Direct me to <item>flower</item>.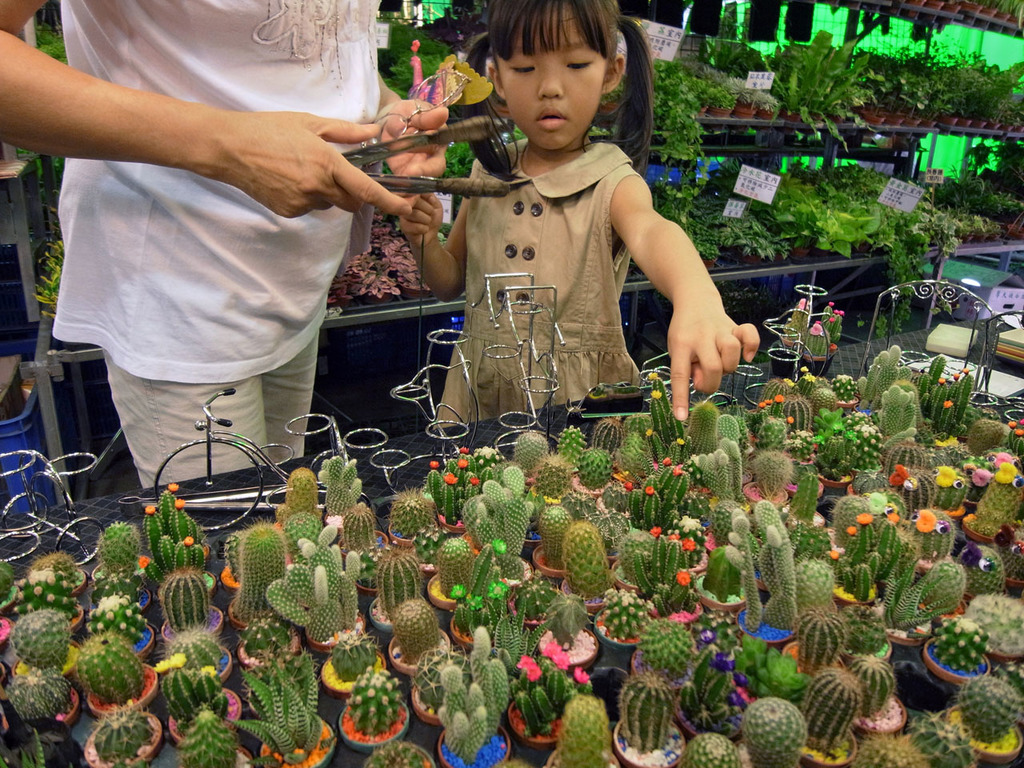
Direction: select_region(456, 454, 466, 474).
